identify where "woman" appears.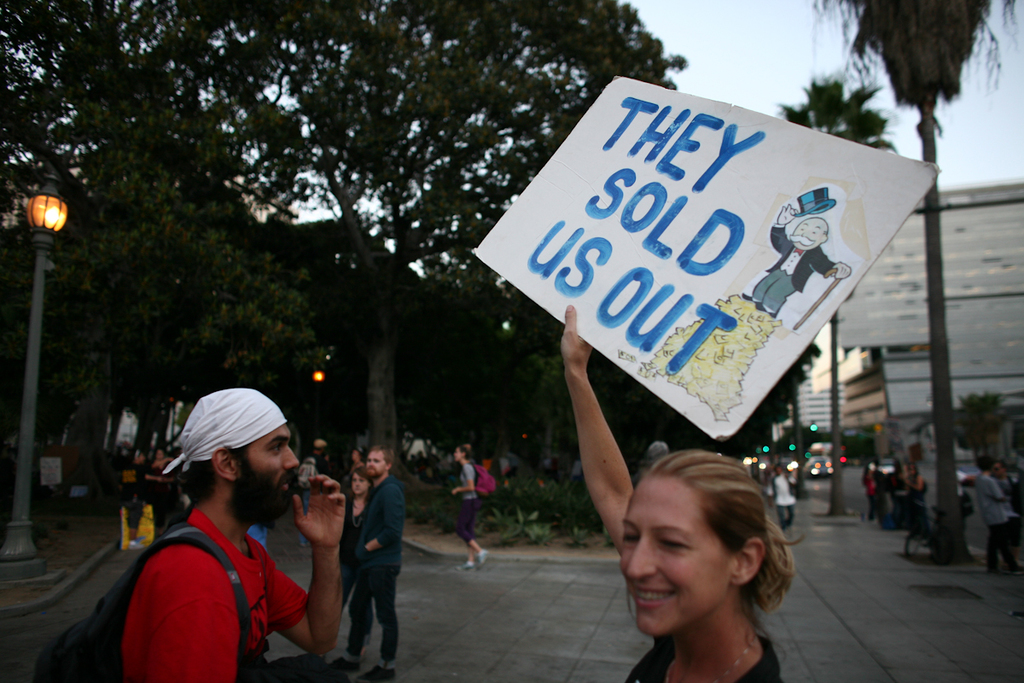
Appears at <region>450, 443, 496, 572</region>.
